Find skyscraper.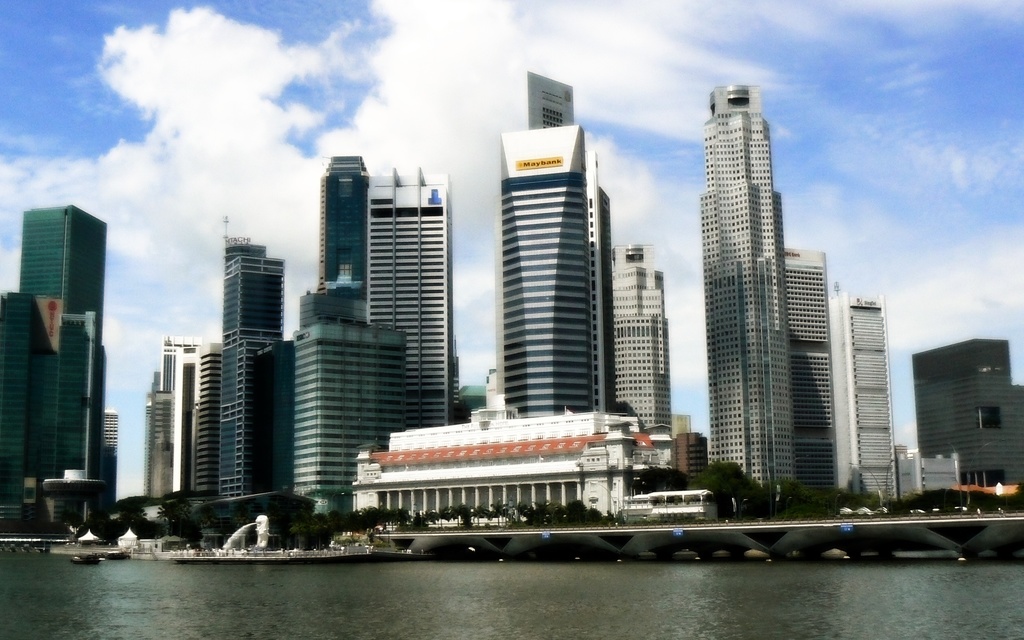
region(706, 79, 797, 506).
